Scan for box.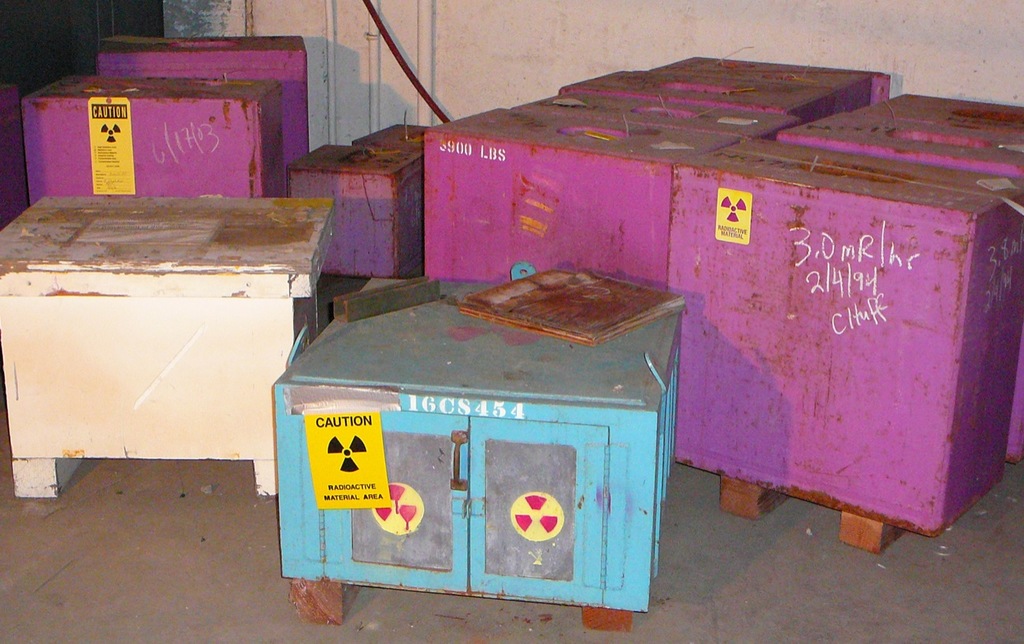
Scan result: x1=349 y1=125 x2=429 y2=156.
